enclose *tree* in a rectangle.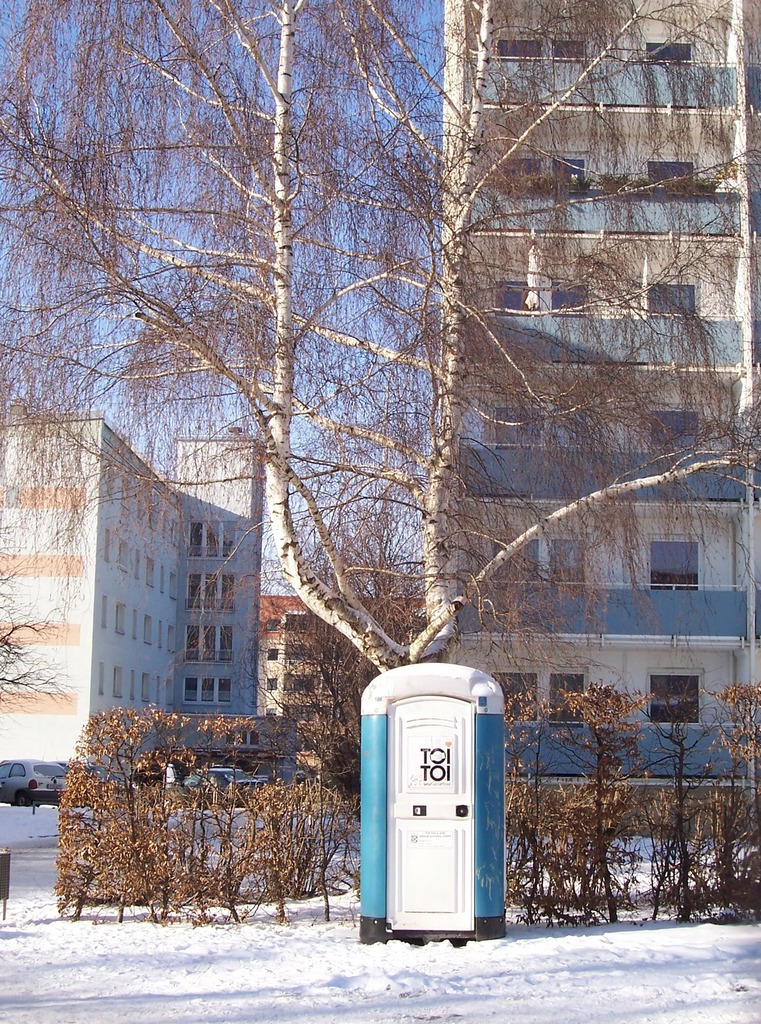
crop(0, 0, 760, 676).
